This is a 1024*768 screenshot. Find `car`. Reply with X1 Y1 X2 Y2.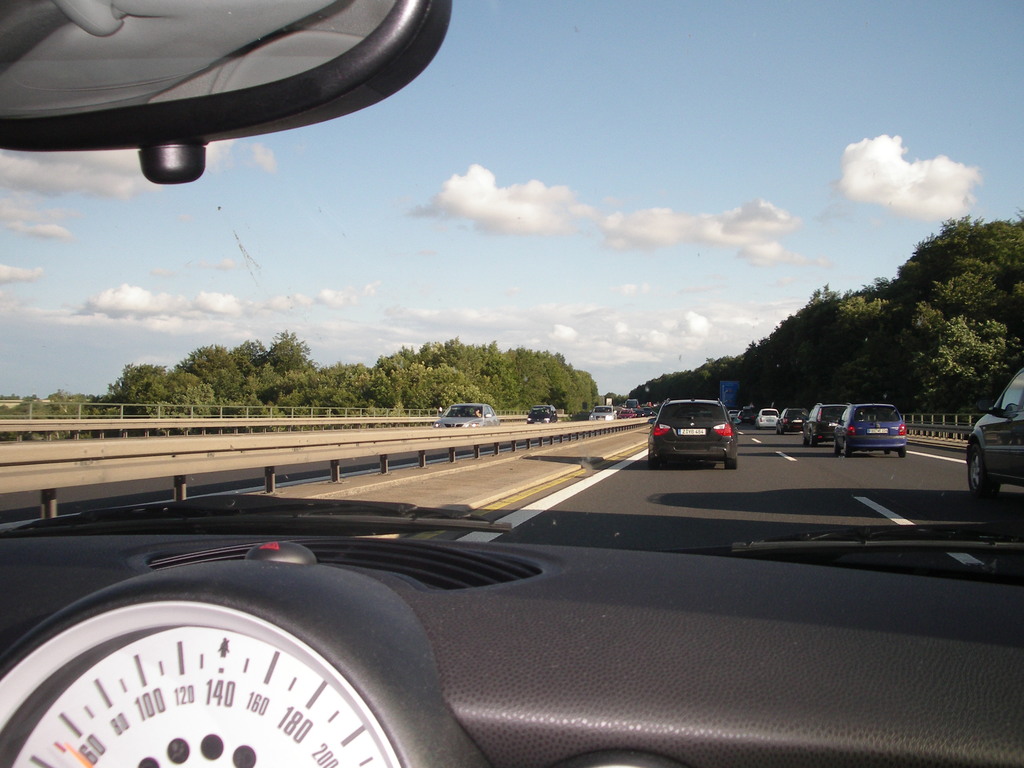
835 399 905 458.
